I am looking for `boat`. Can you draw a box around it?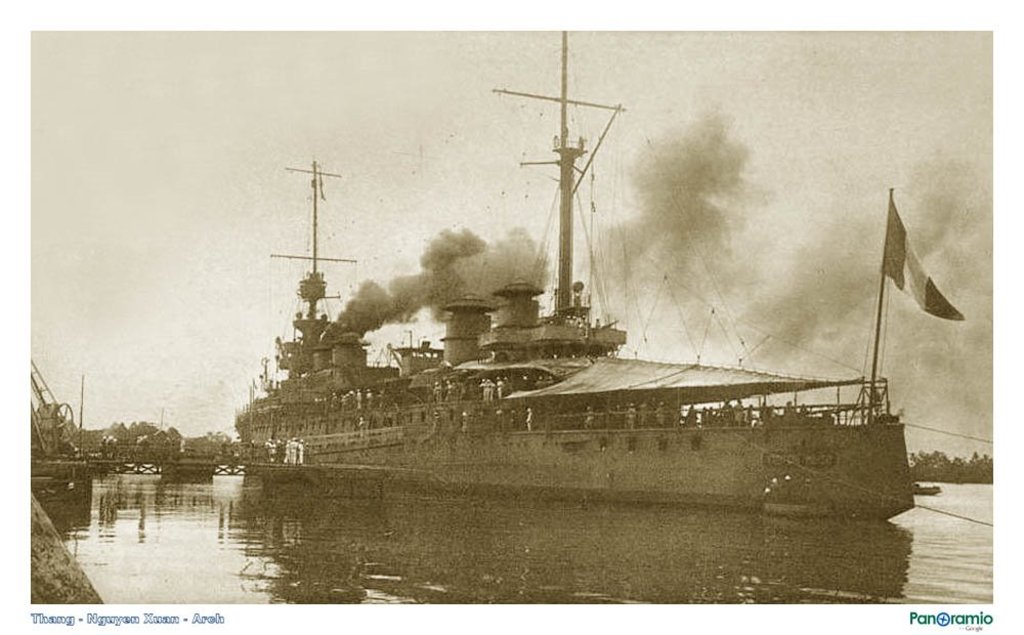
Sure, the bounding box is locate(241, 8, 916, 517).
